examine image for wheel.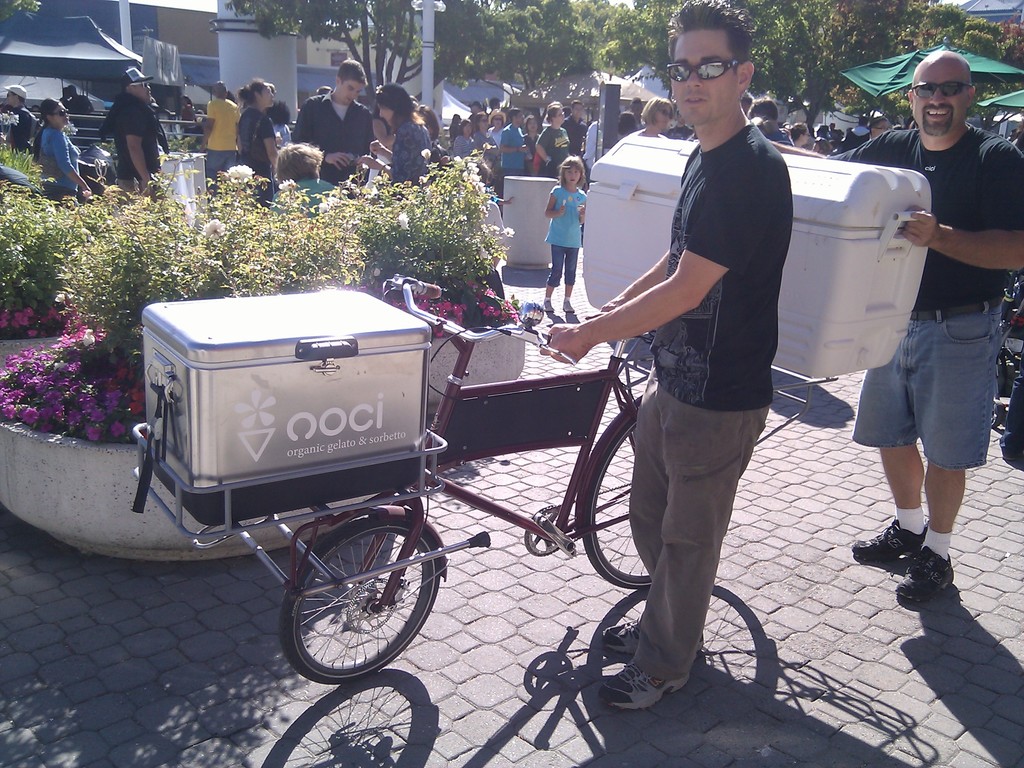
Examination result: (x1=279, y1=509, x2=439, y2=689).
